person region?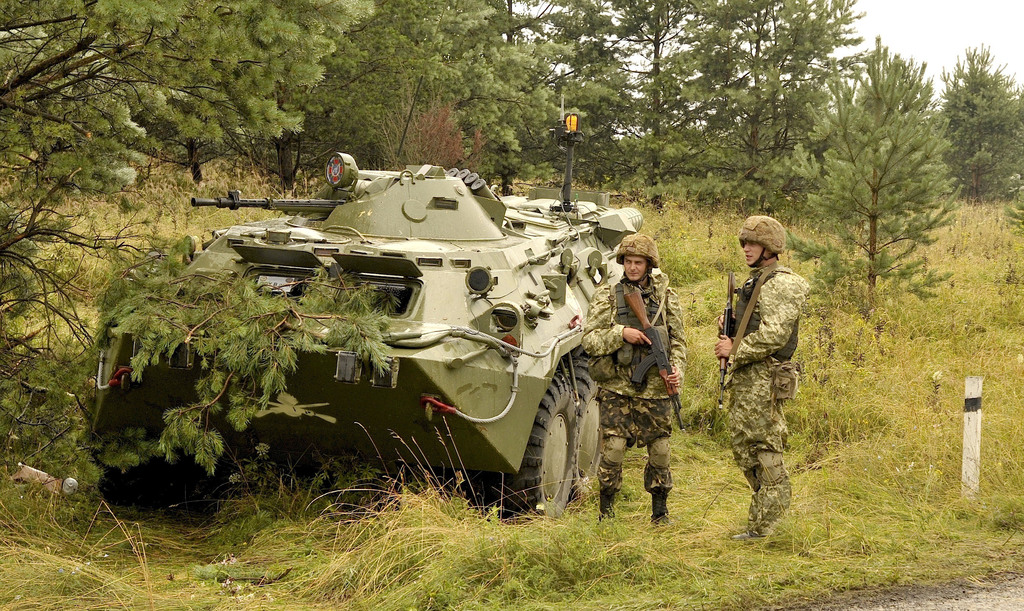
box=[711, 213, 807, 562]
